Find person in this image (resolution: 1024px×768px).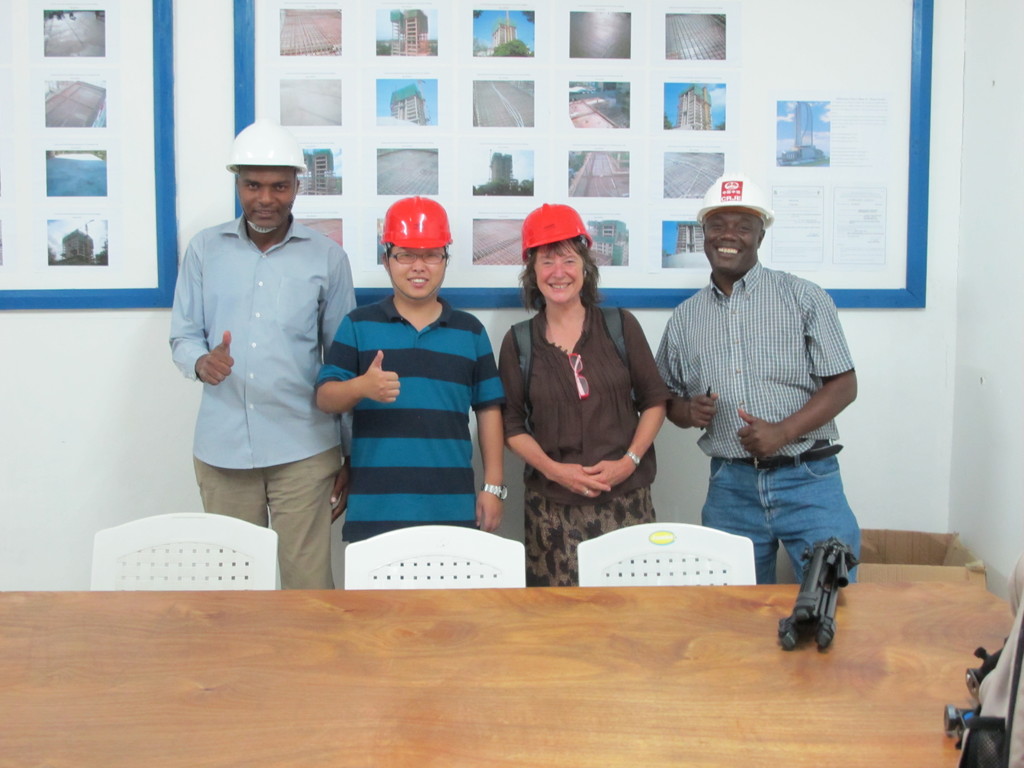
left=499, top=204, right=675, bottom=586.
